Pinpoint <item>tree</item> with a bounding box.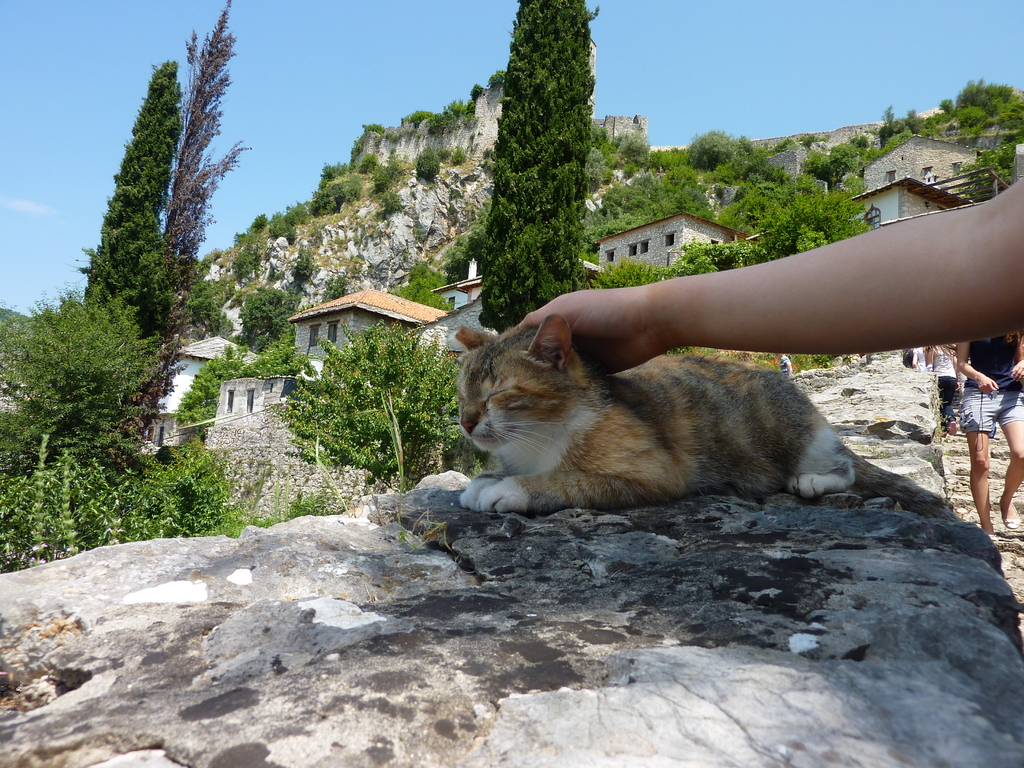
618/129/694/182.
